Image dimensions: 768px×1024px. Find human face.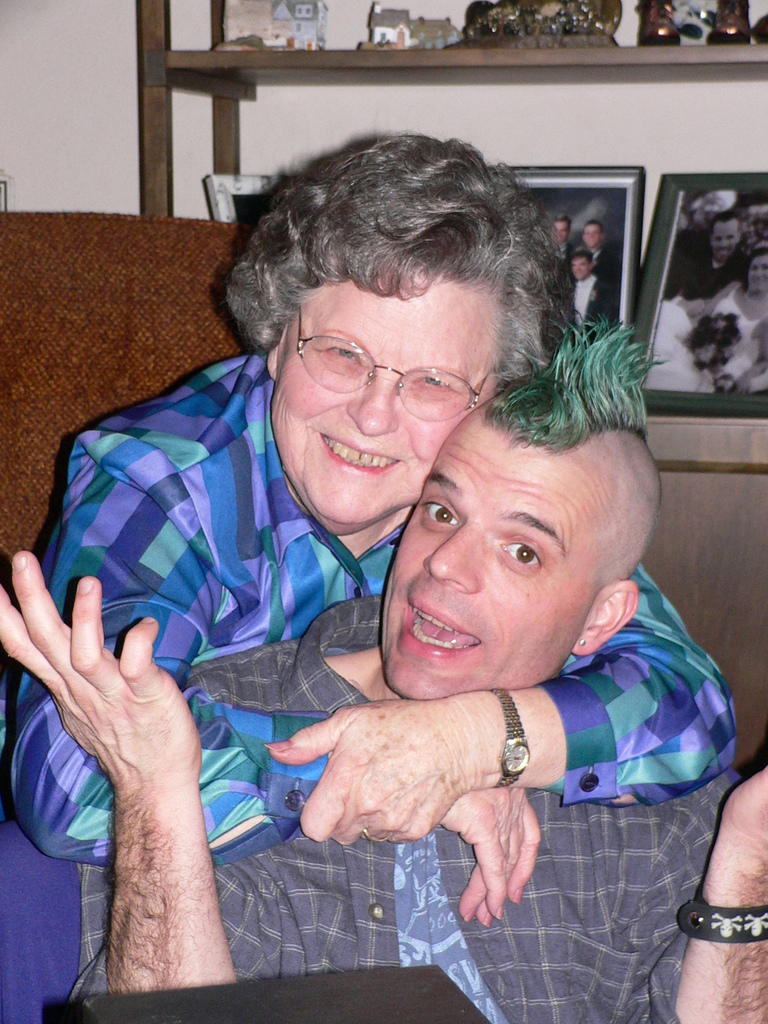
551,218,568,246.
